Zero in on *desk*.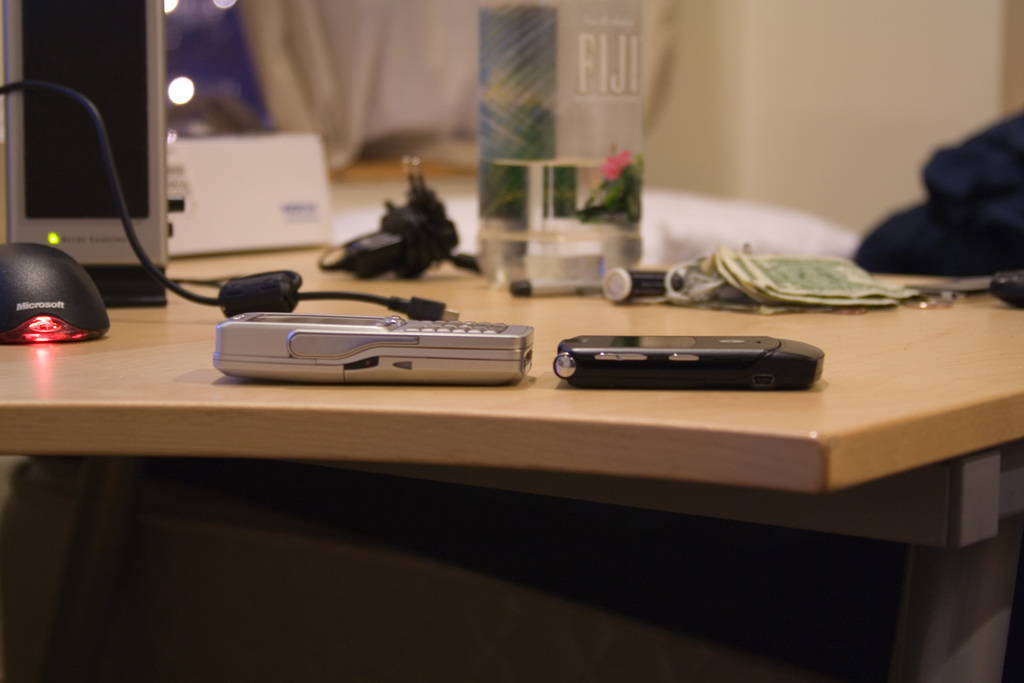
Zeroed in: [left=0, top=245, right=1023, bottom=682].
